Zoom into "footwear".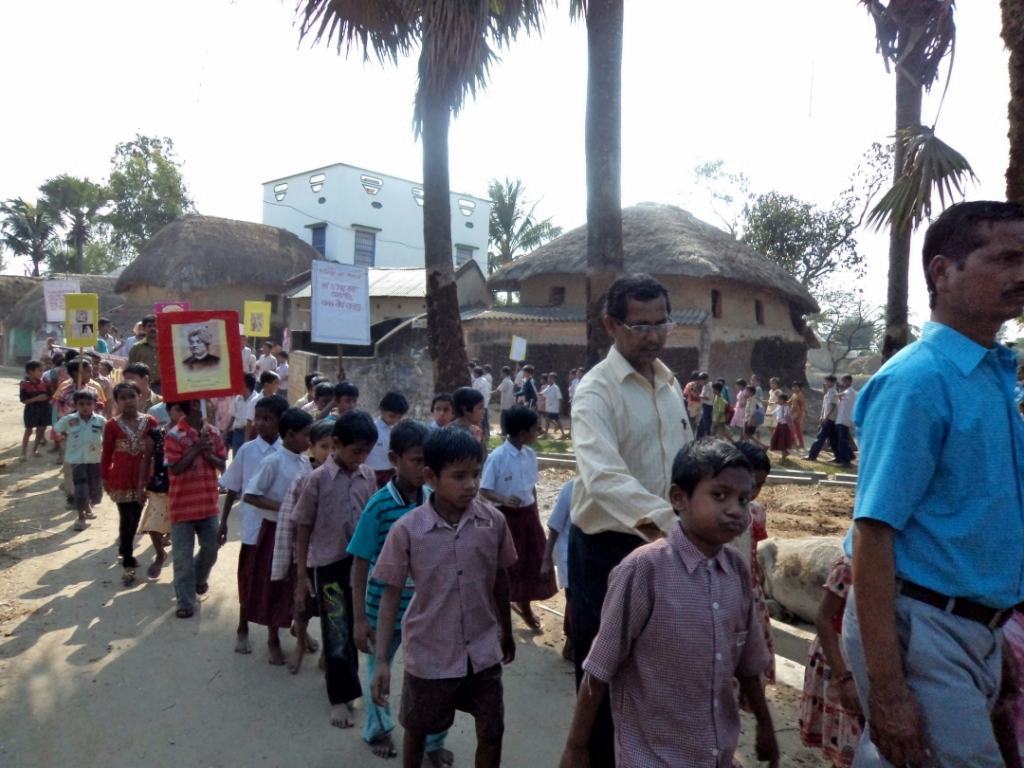
Zoom target: <box>366,733,398,762</box>.
